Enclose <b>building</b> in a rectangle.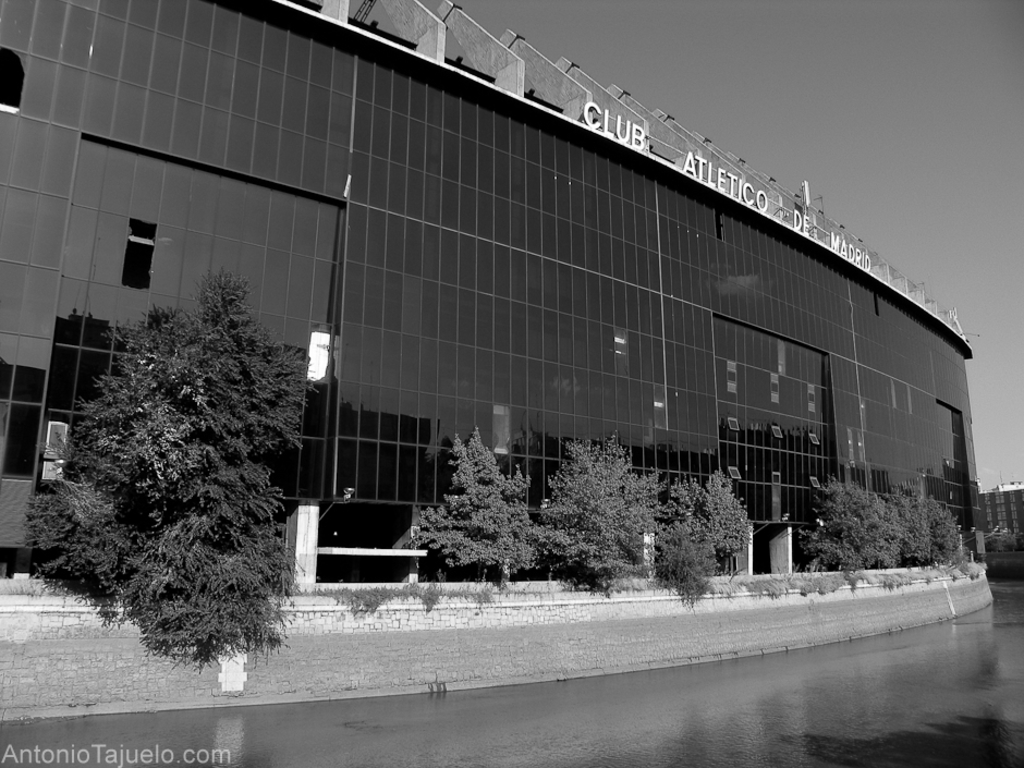
locate(0, 0, 976, 575).
